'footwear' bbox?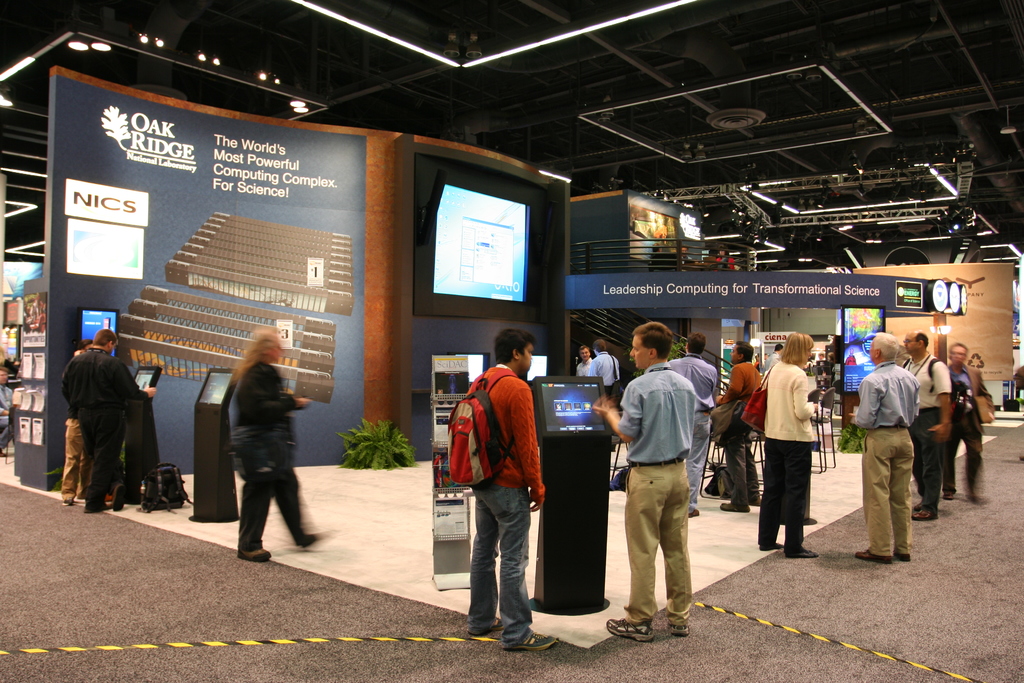
940,491,956,499
